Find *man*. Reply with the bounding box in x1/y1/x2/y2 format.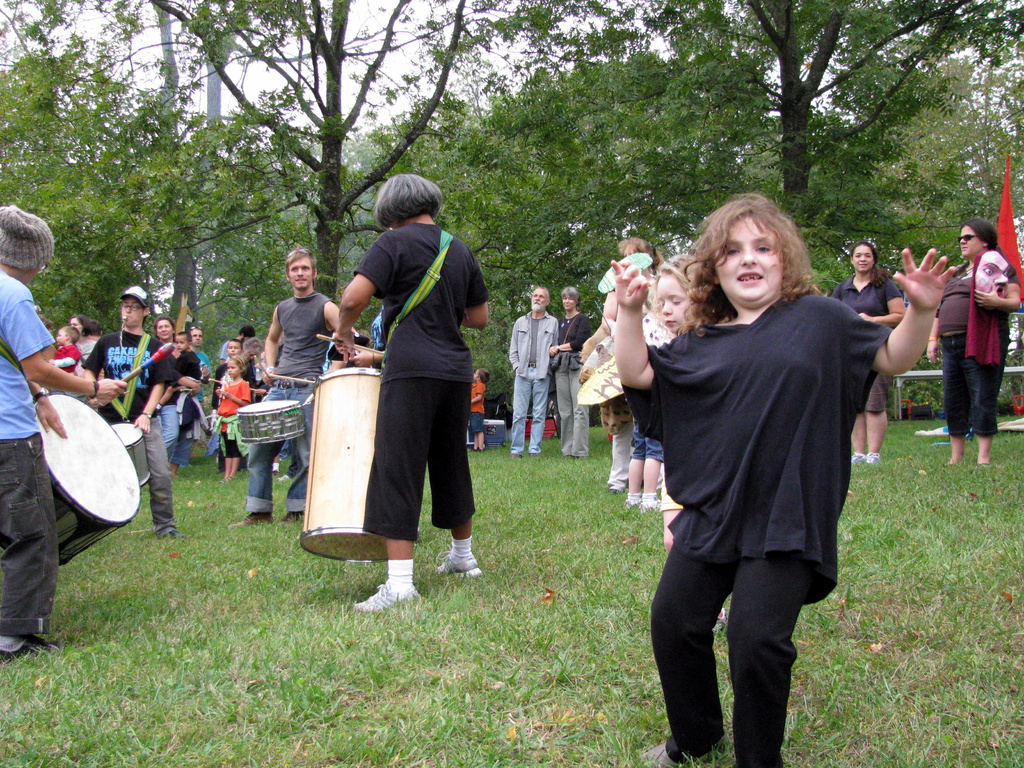
509/285/561/463.
